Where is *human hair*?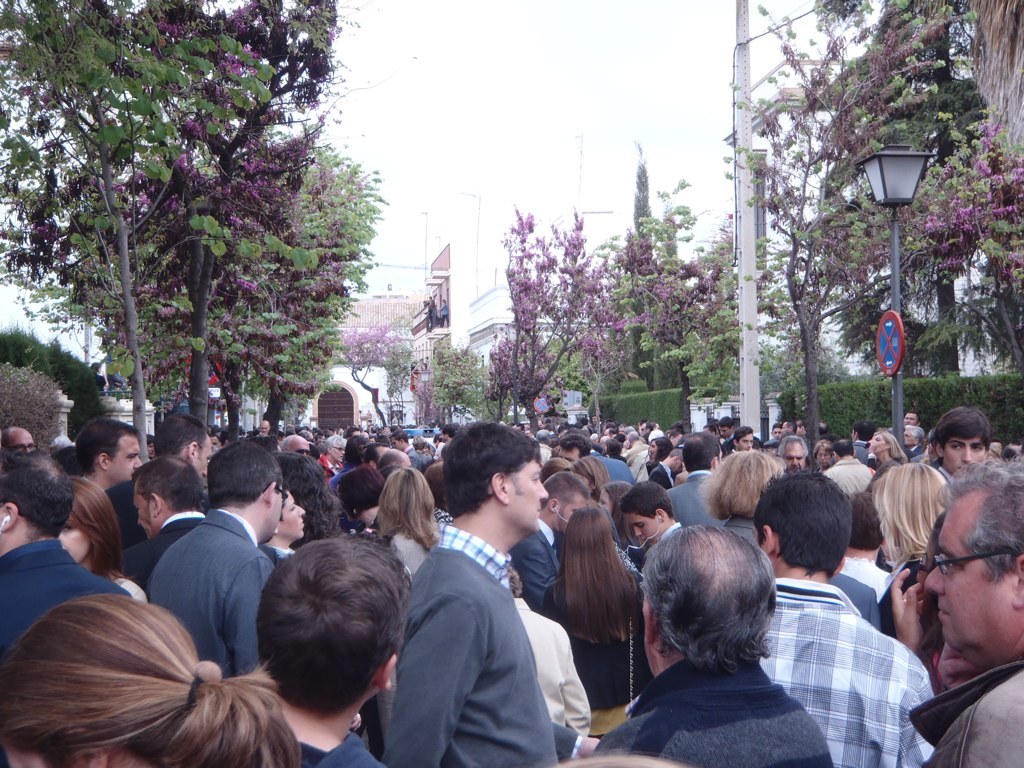
504 560 524 599.
